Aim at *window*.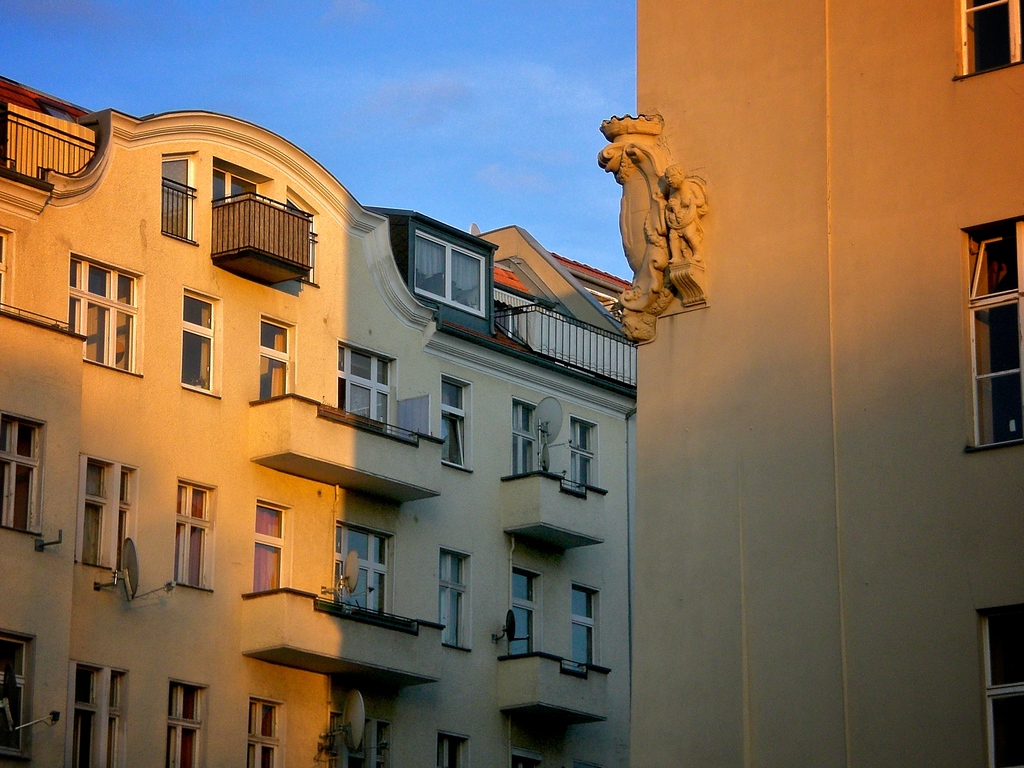
Aimed at x1=0, y1=632, x2=28, y2=755.
